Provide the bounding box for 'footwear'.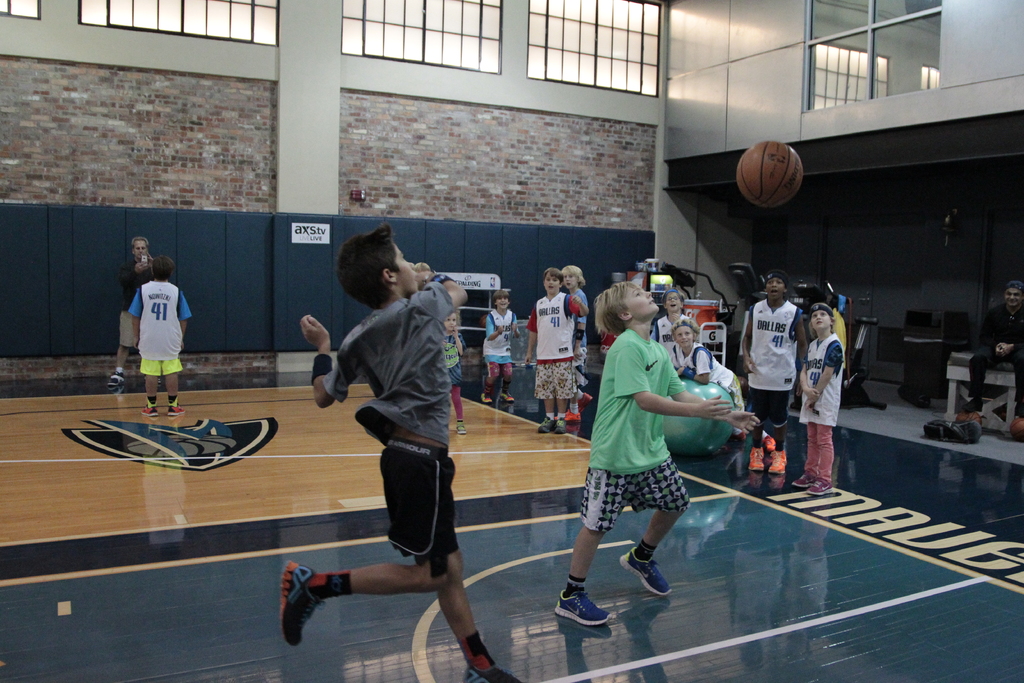
744/446/771/472.
